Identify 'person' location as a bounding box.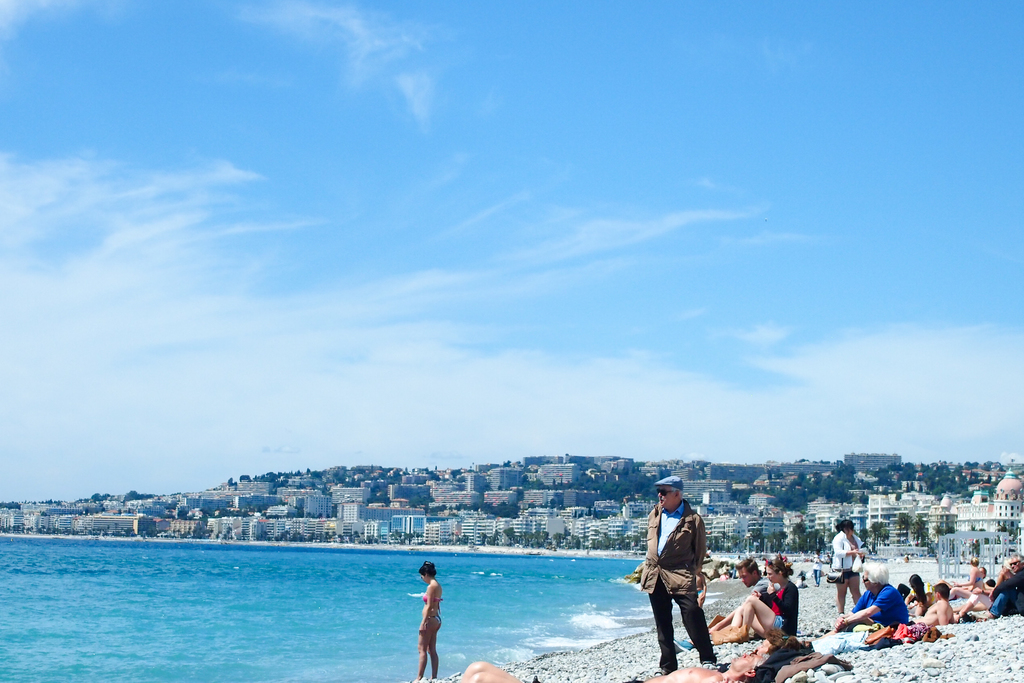
418/559/442/682.
